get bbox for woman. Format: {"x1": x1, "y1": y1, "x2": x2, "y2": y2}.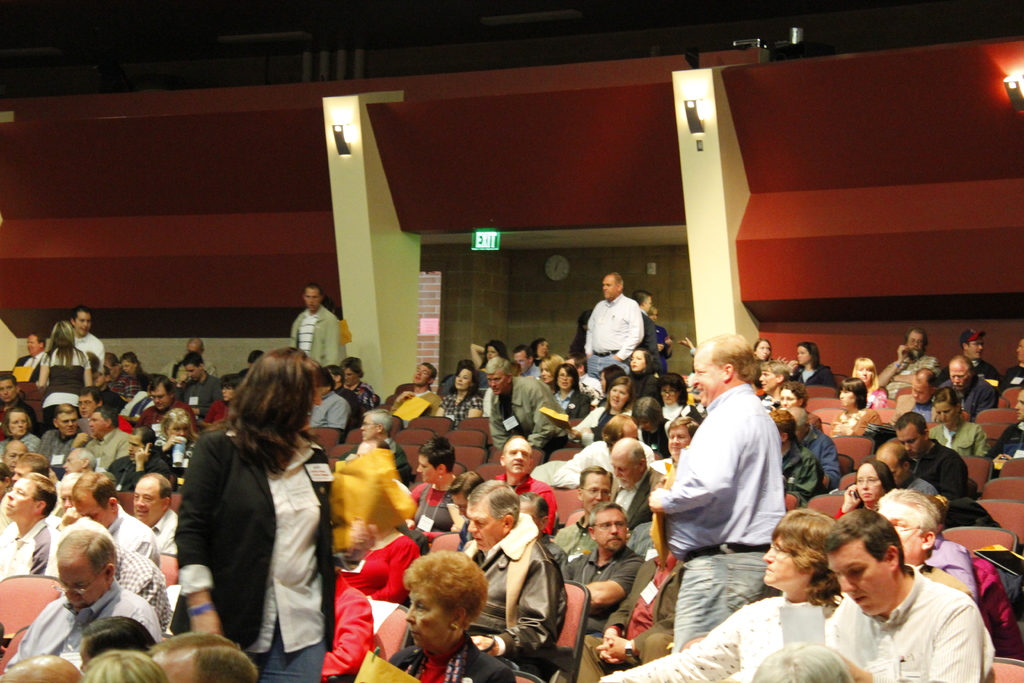
{"x1": 792, "y1": 336, "x2": 838, "y2": 383}.
